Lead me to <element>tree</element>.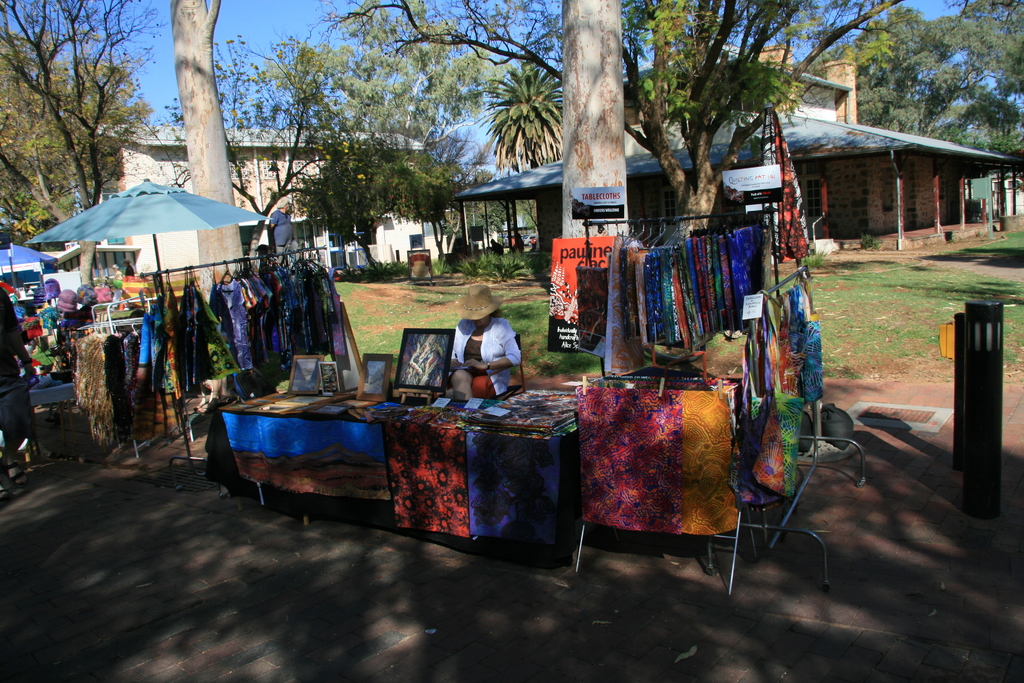
Lead to left=388, top=126, right=500, bottom=243.
